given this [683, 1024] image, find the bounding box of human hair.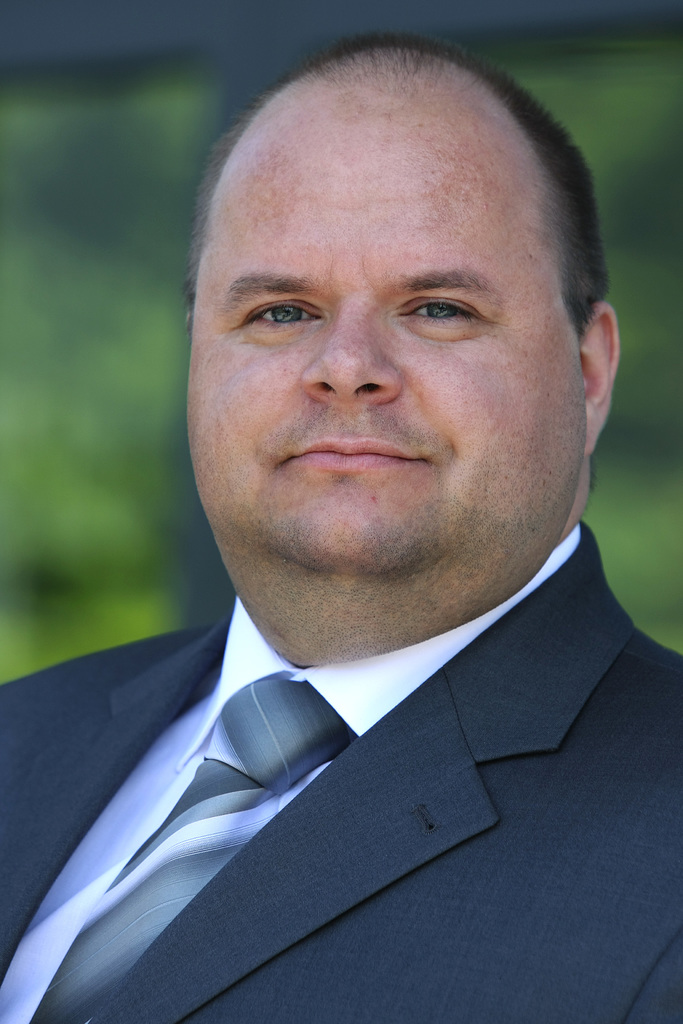
[left=179, top=38, right=578, bottom=355].
